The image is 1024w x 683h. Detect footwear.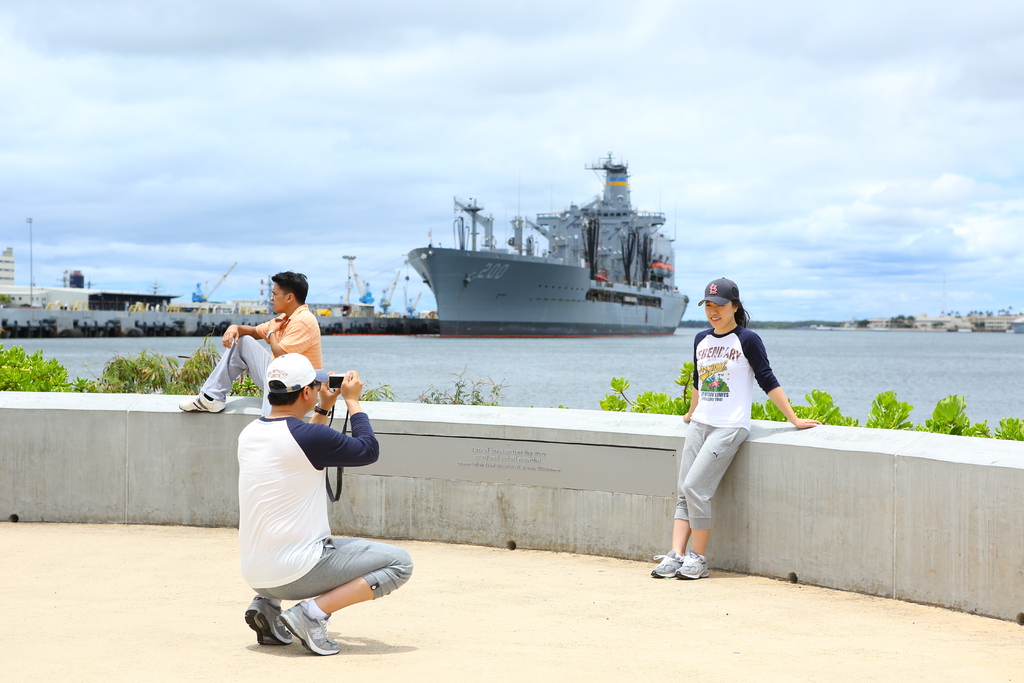
Detection: <box>651,550,684,580</box>.
